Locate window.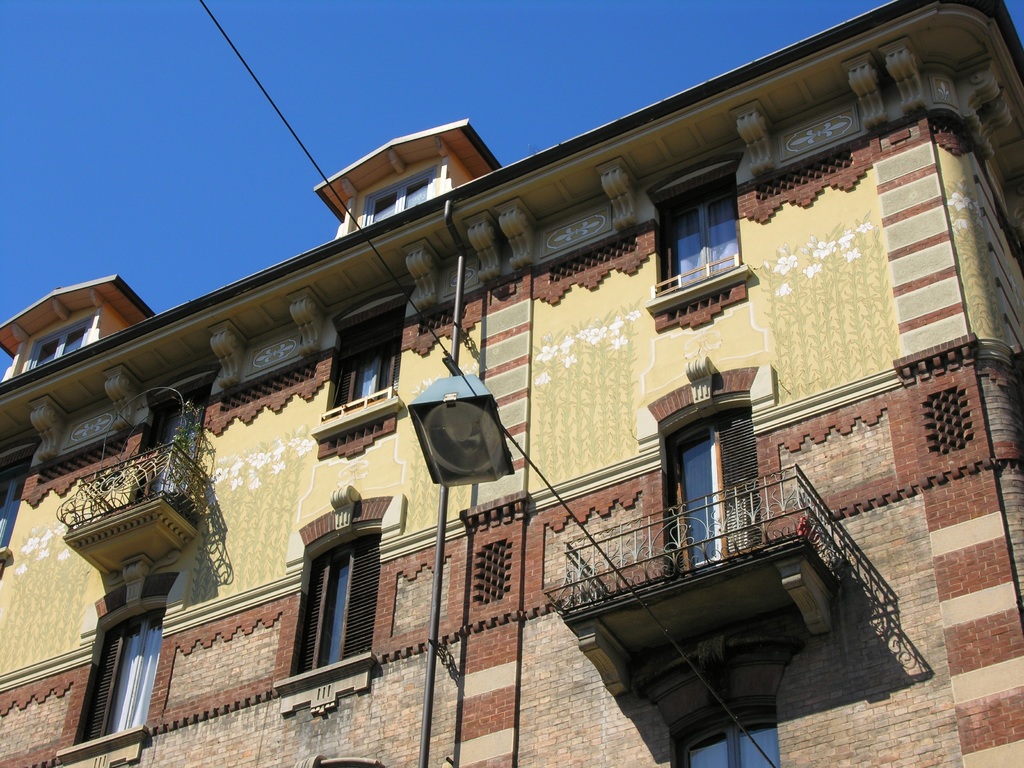
Bounding box: x1=365, y1=162, x2=446, y2=230.
